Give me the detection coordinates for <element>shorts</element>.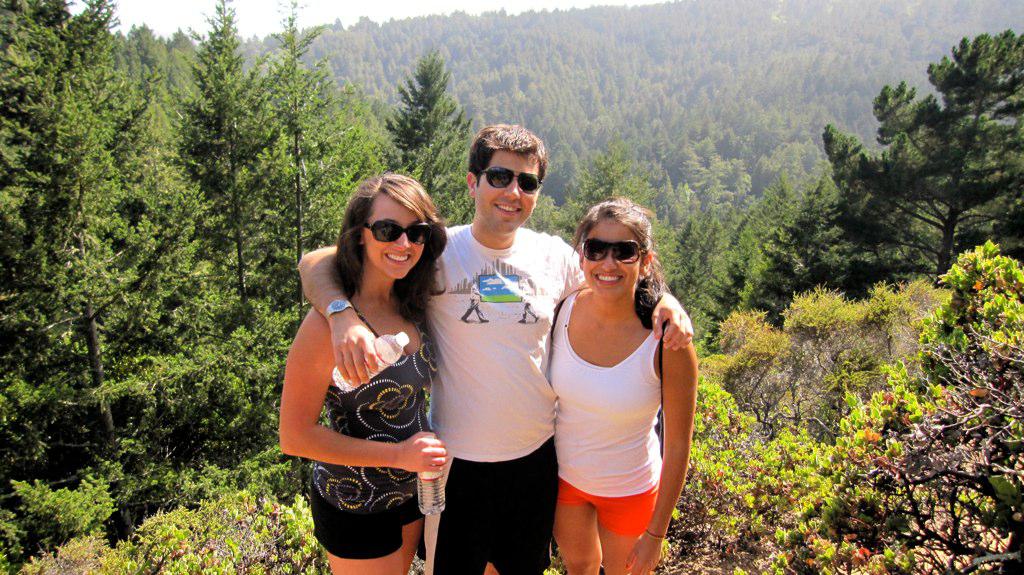
312, 482, 423, 559.
